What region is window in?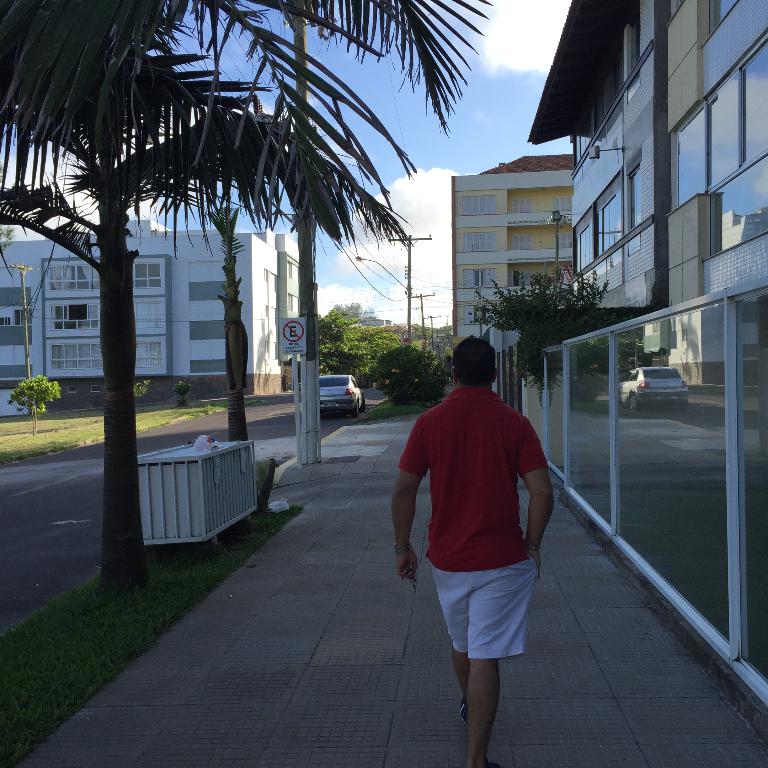
select_region(700, 0, 734, 33).
